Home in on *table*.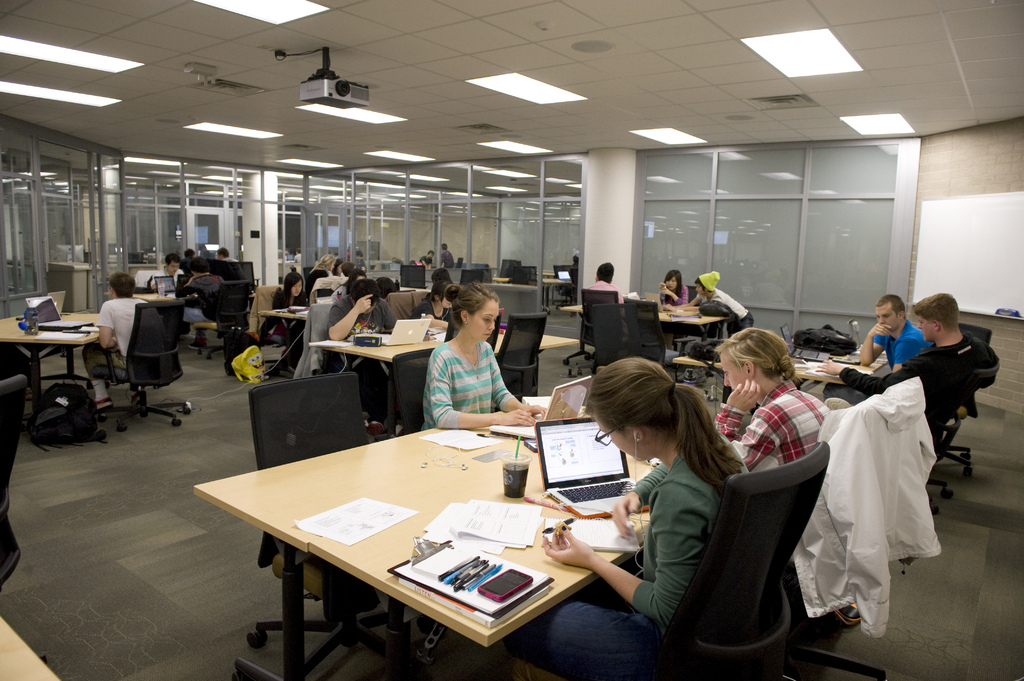
Homed in at {"x1": 221, "y1": 417, "x2": 673, "y2": 675}.
